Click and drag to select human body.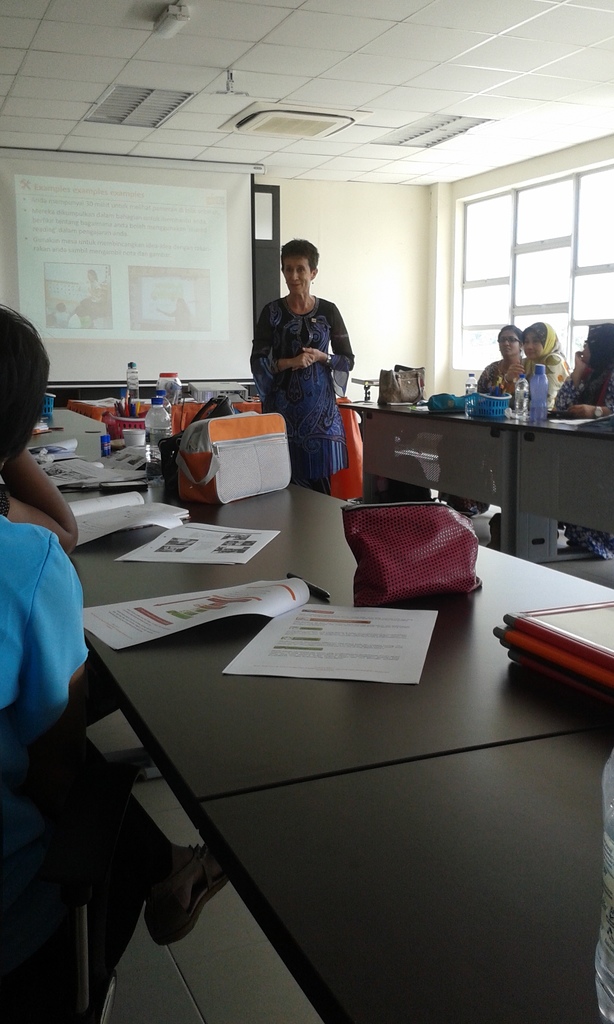
Selection: region(257, 241, 370, 516).
